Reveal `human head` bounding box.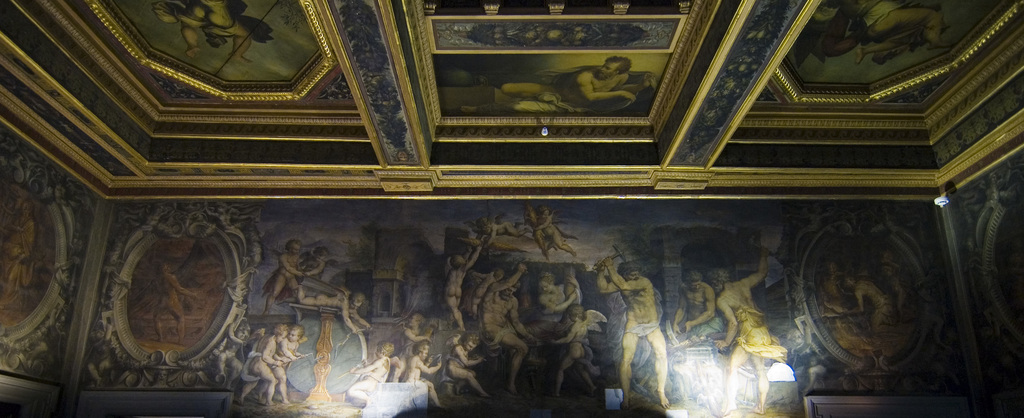
Revealed: bbox=[413, 339, 430, 360].
